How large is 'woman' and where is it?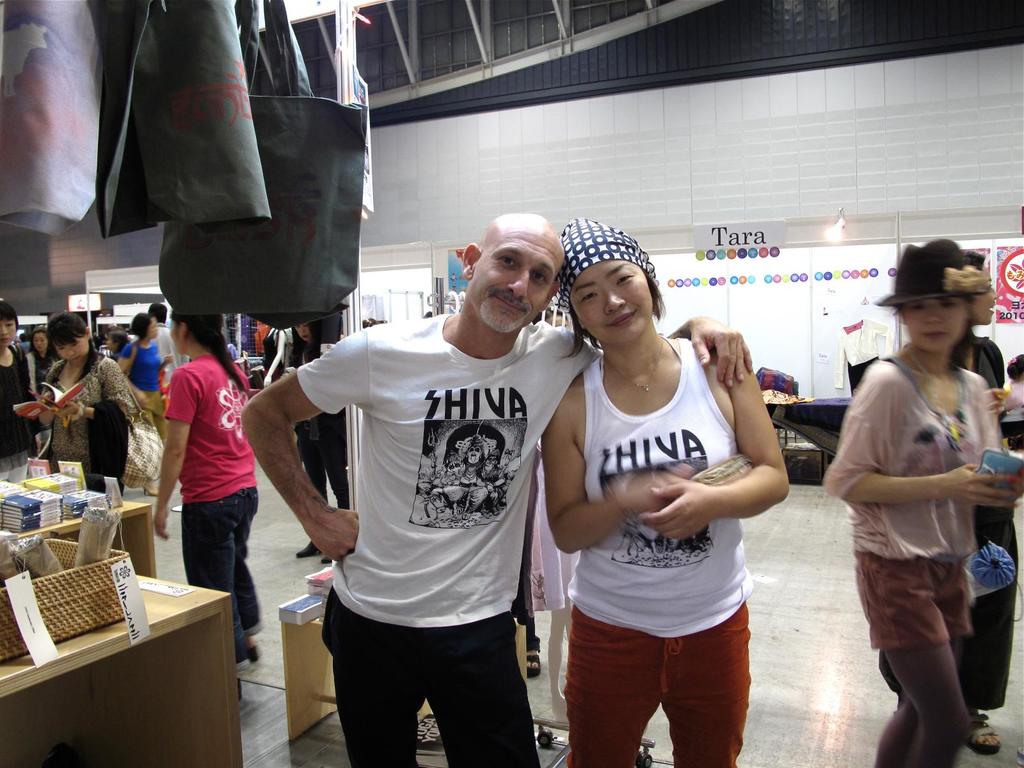
Bounding box: [x1=528, y1=234, x2=789, y2=753].
